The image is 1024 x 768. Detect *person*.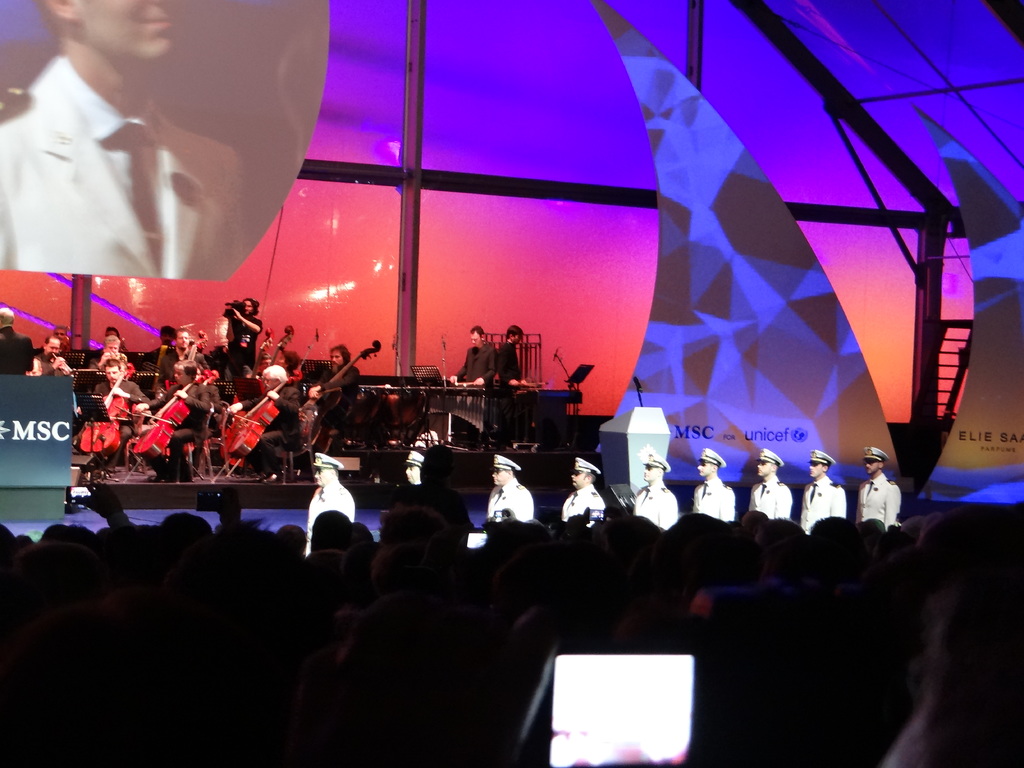
Detection: select_region(744, 445, 793, 528).
